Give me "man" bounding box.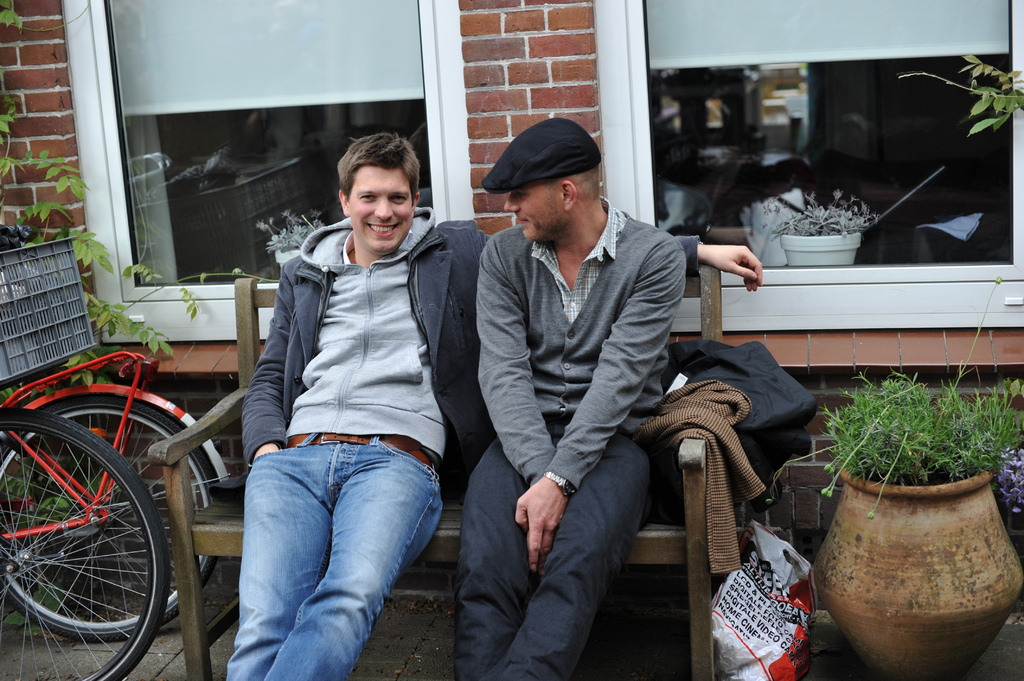
[x1=228, y1=131, x2=760, y2=680].
